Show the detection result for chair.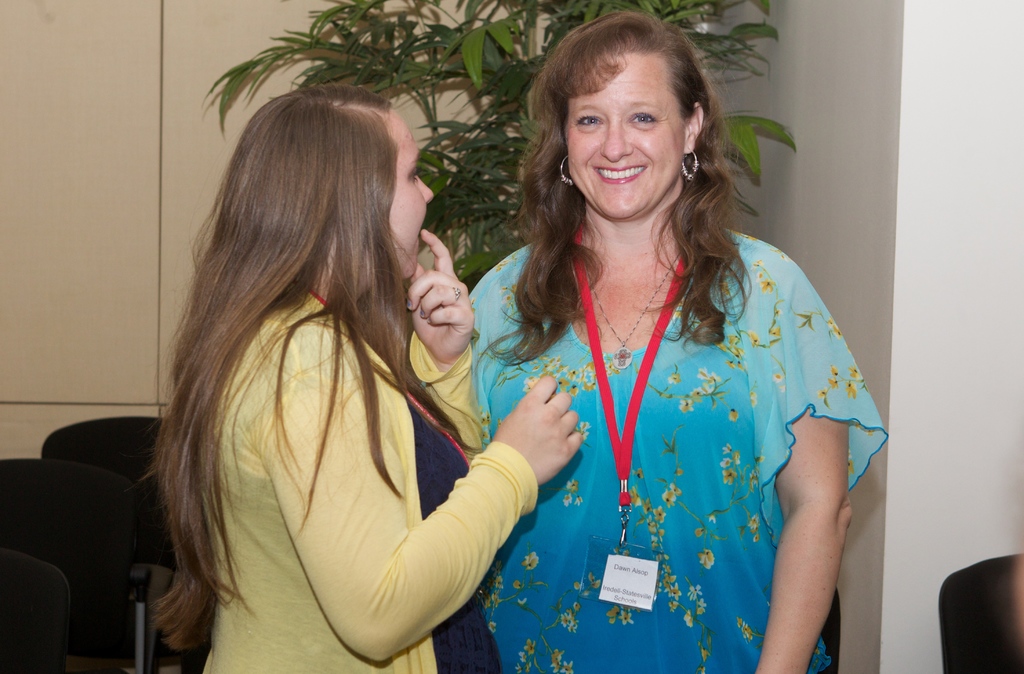
detection(938, 555, 1023, 673).
